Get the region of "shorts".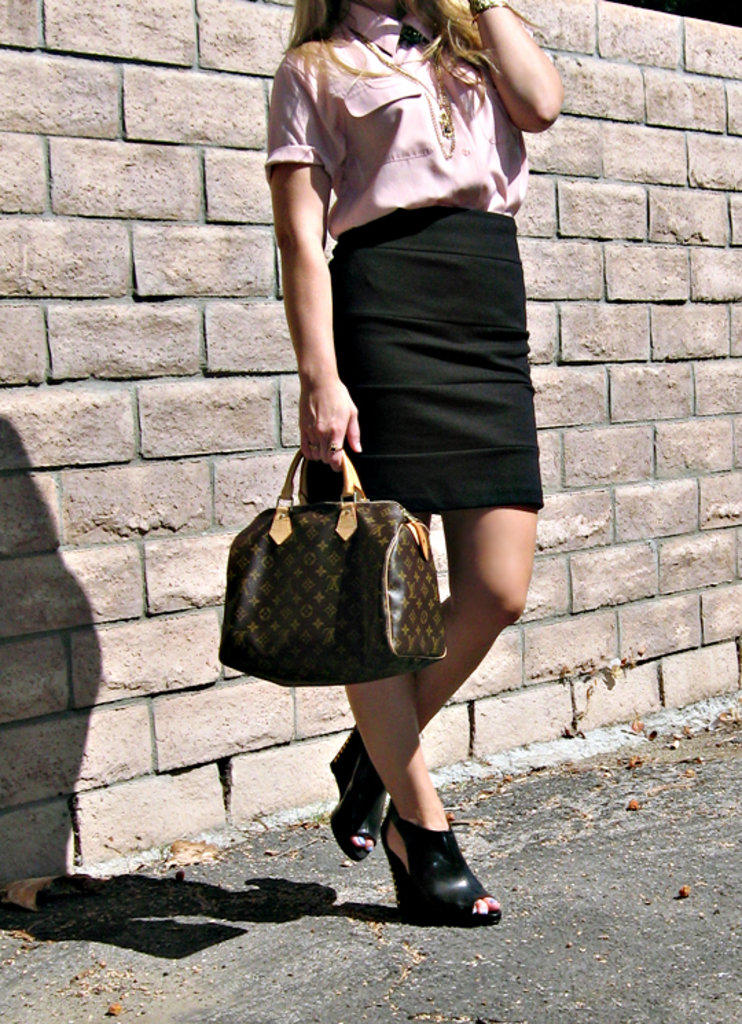
313/250/555/553.
